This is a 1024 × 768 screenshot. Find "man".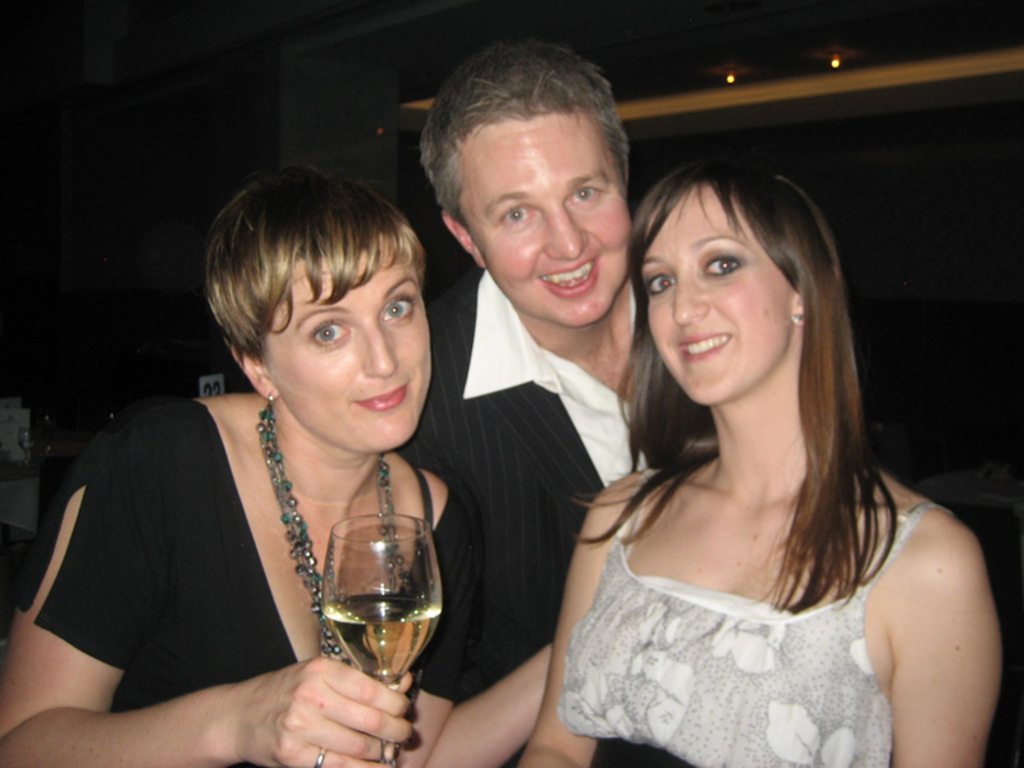
Bounding box: 394 63 667 762.
